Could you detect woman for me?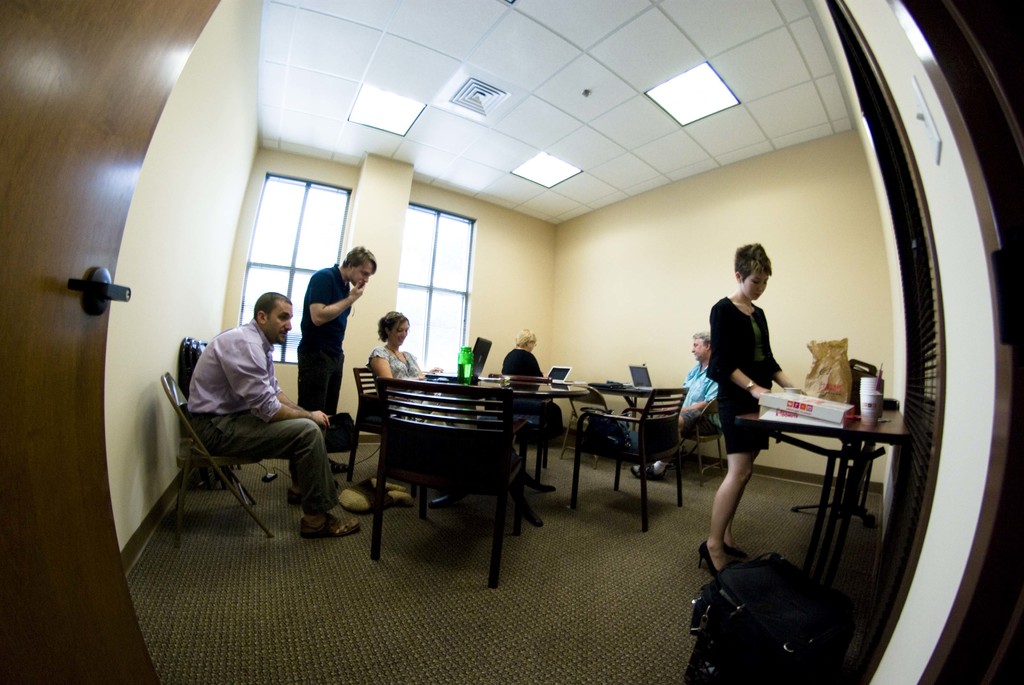
Detection result: <region>366, 308, 440, 435</region>.
